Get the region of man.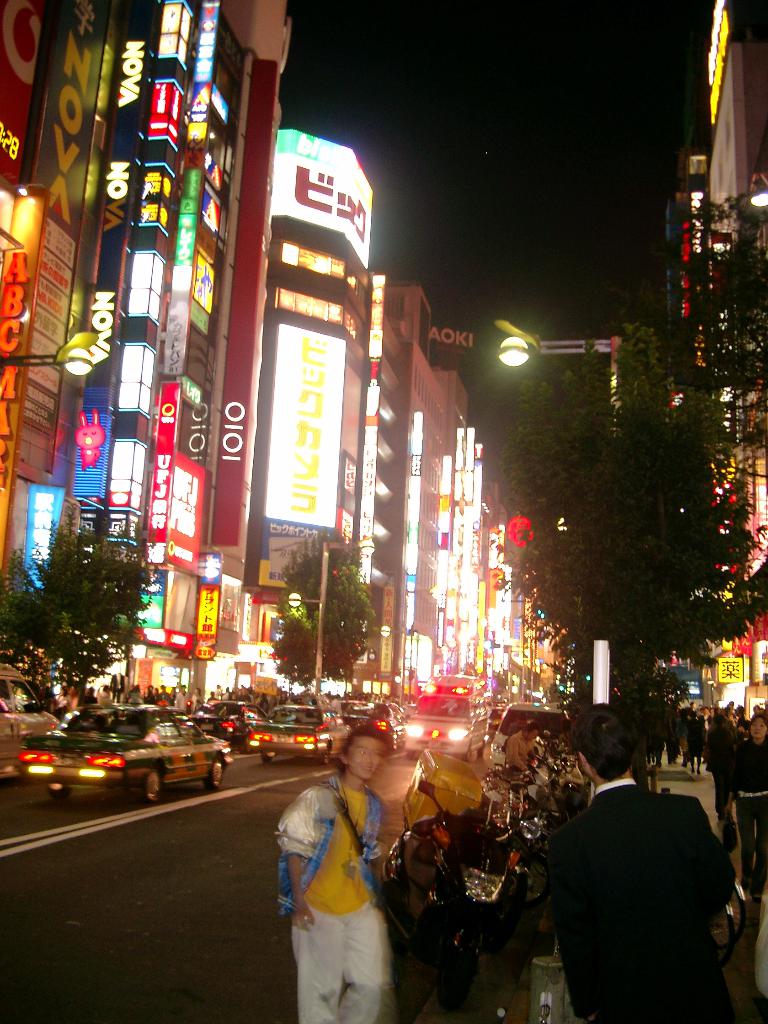
{"left": 728, "top": 713, "right": 767, "bottom": 897}.
